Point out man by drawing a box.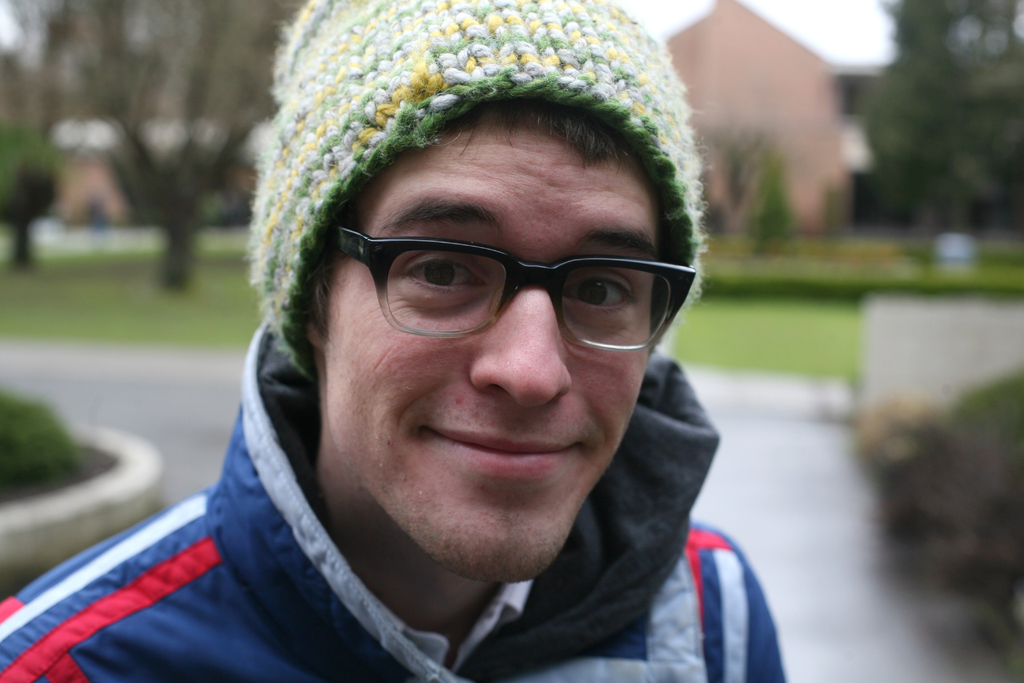
52,25,841,682.
